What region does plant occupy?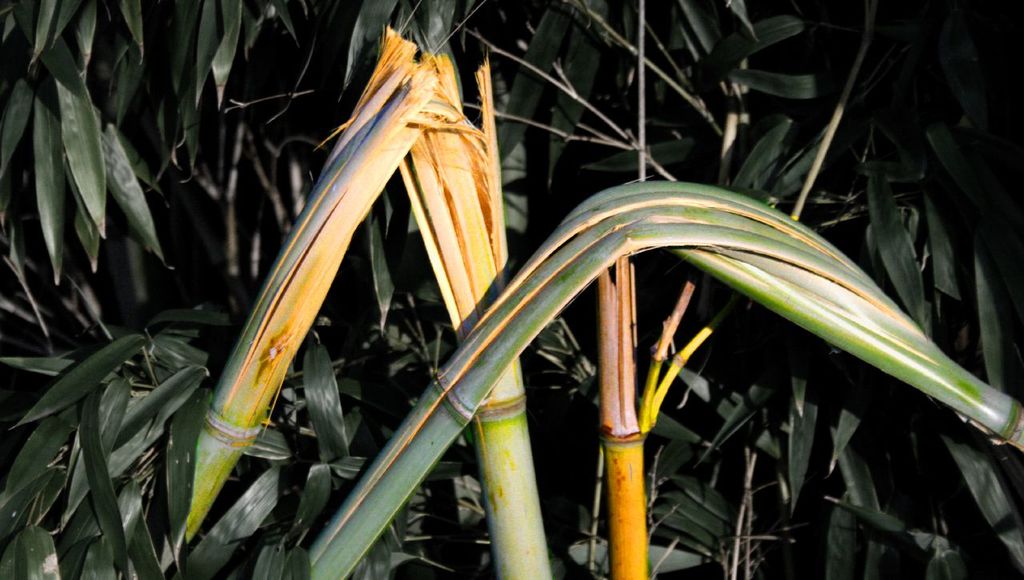
[0, 0, 1023, 569].
